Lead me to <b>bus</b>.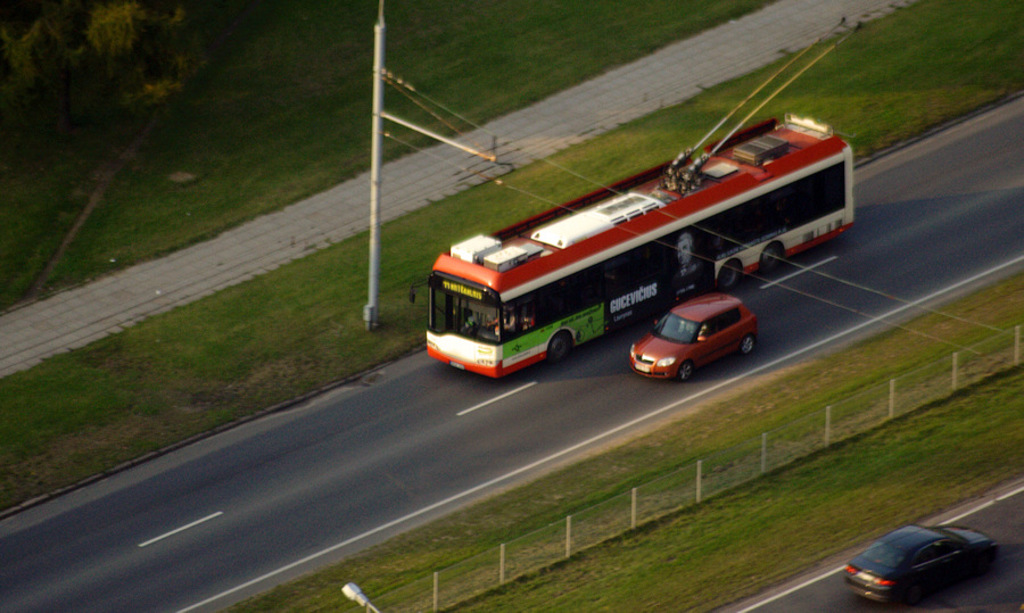
Lead to select_region(404, 109, 861, 374).
